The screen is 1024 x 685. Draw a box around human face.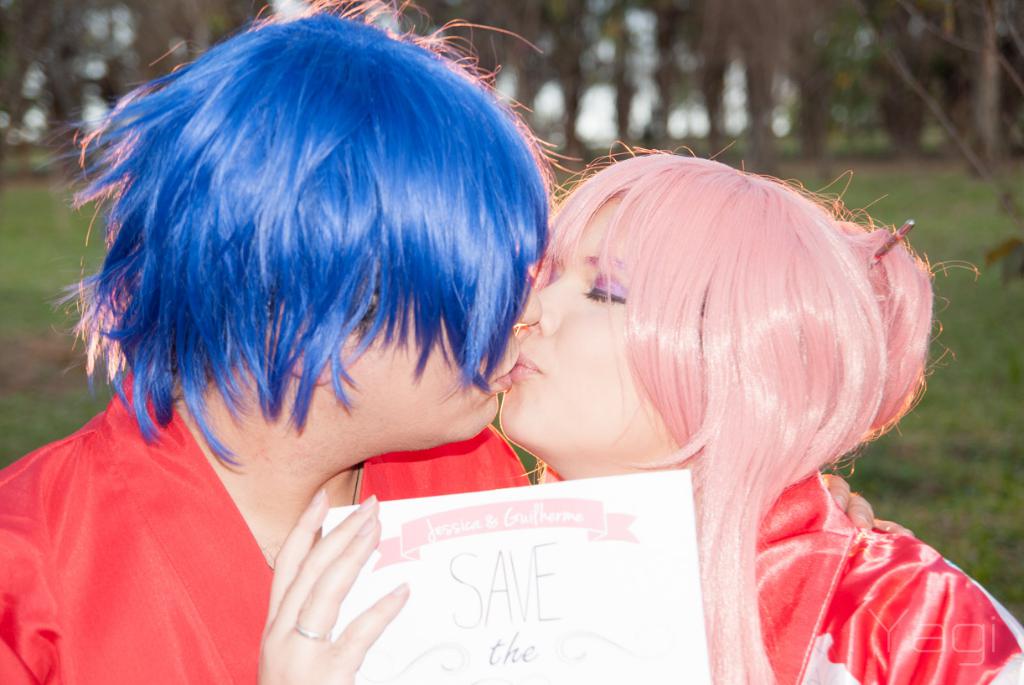
x1=384 y1=191 x2=535 y2=425.
